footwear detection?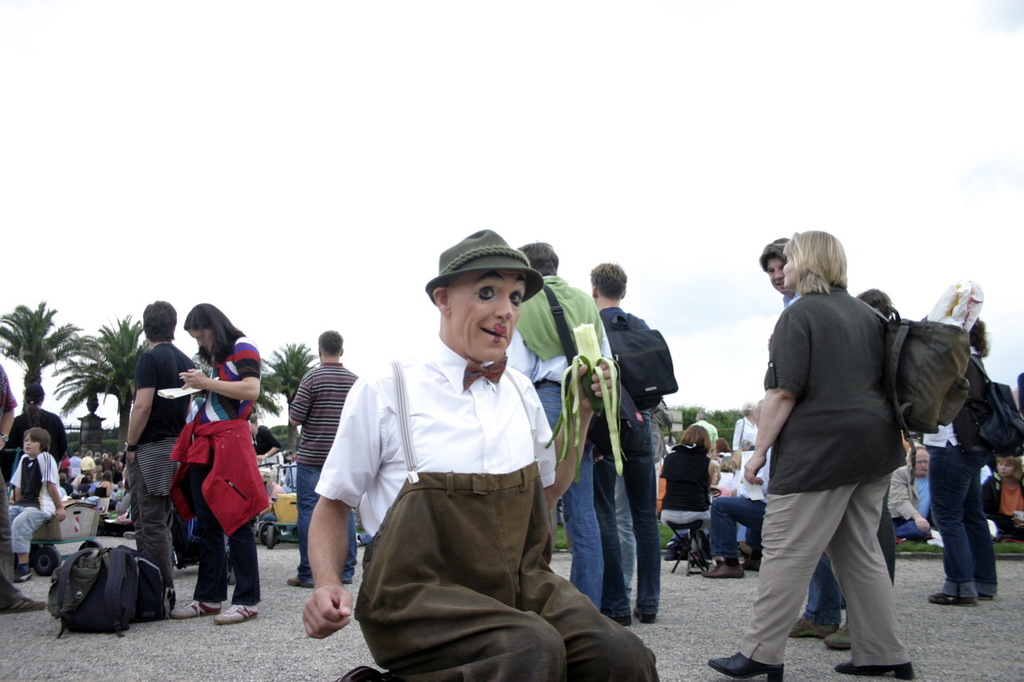
left=633, top=611, right=655, bottom=625
